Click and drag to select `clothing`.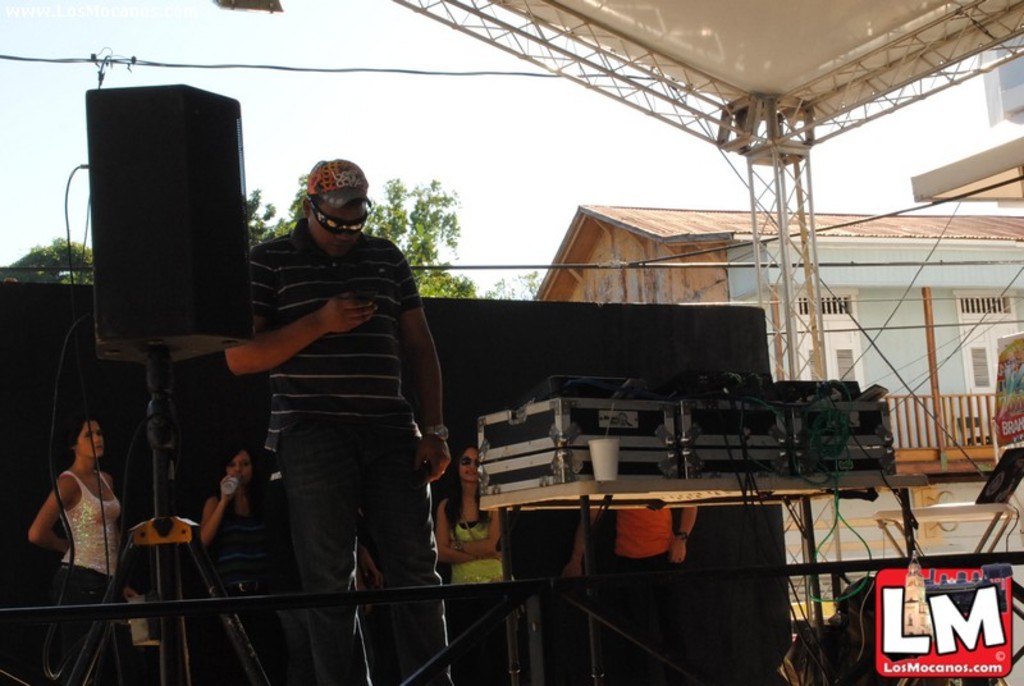
Selection: 223:221:447:685.
